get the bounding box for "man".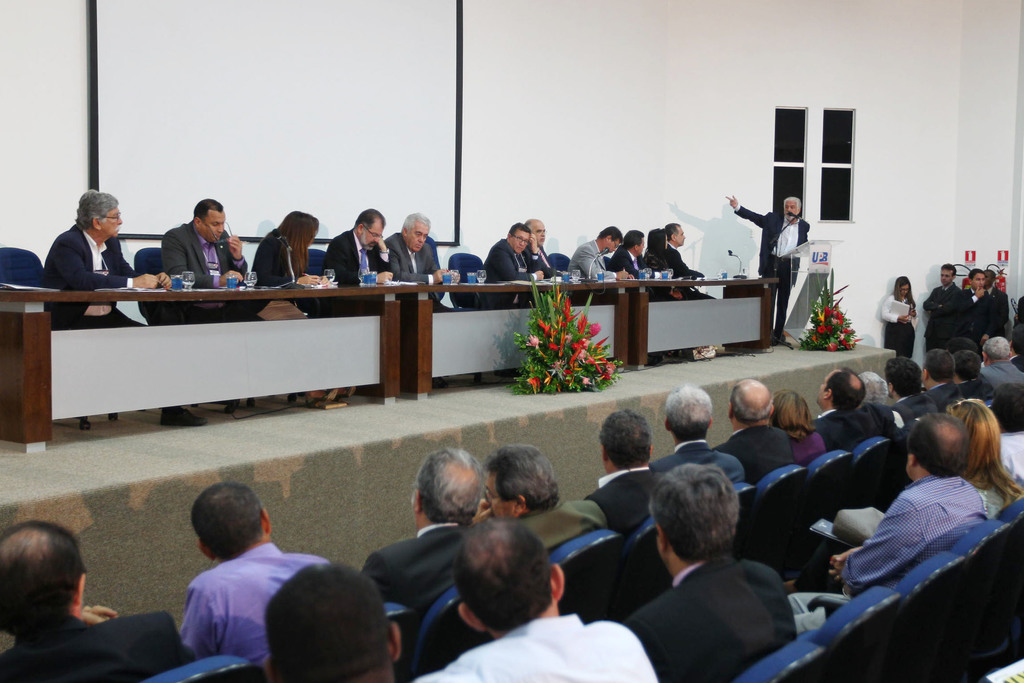
left=951, top=352, right=996, bottom=404.
